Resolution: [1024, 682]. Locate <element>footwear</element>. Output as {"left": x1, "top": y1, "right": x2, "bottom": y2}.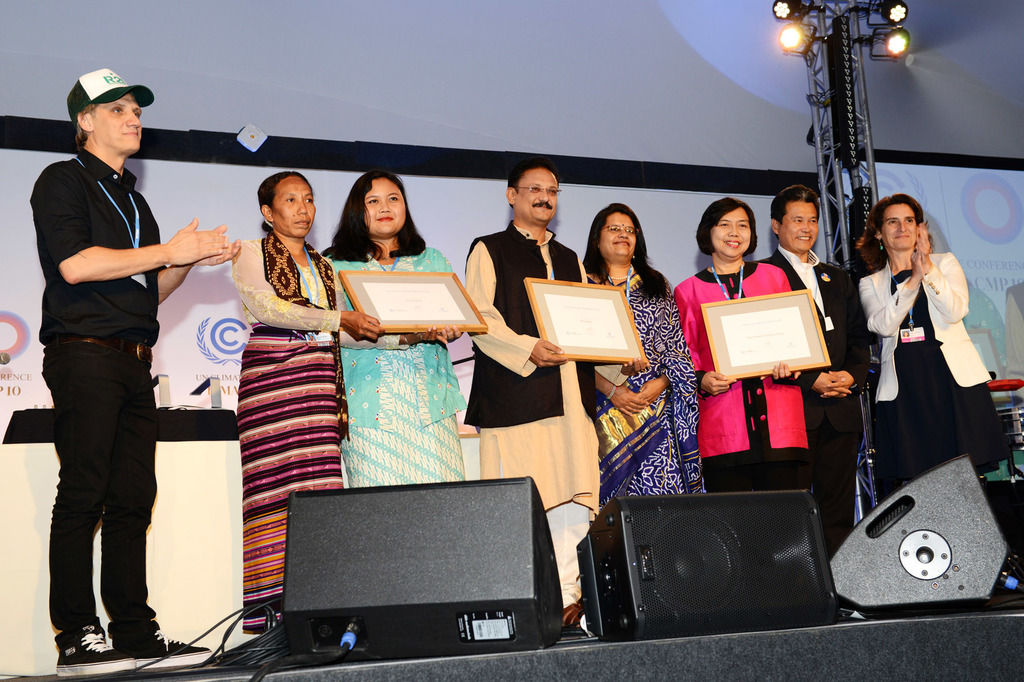
{"left": 53, "top": 615, "right": 133, "bottom": 679}.
